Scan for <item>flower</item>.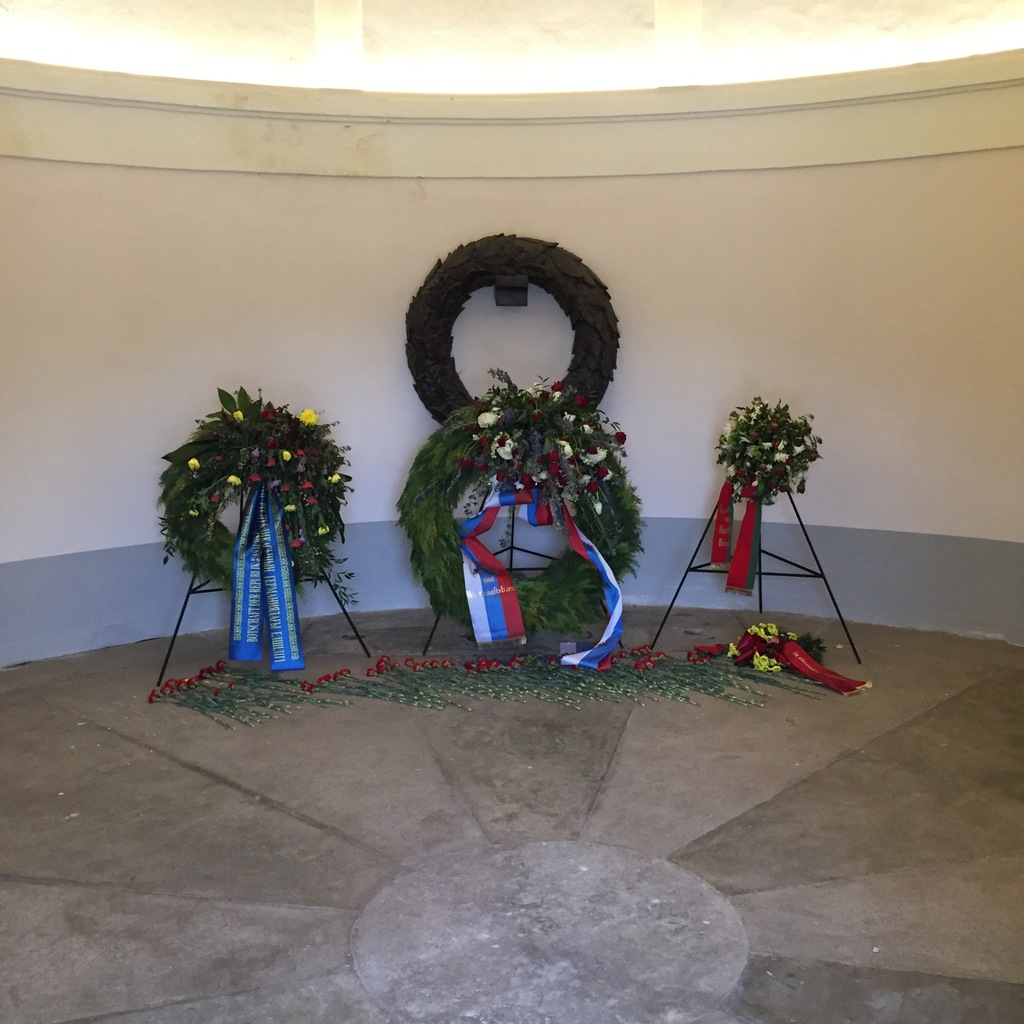
Scan result: 282/522/287/529.
